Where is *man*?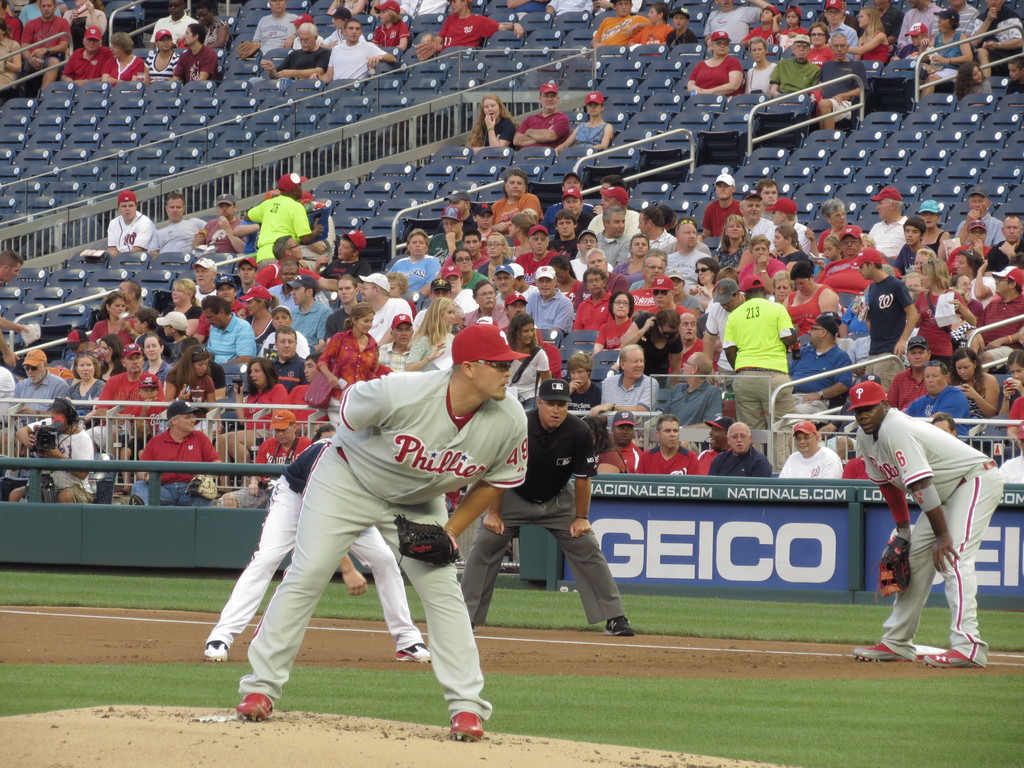
bbox(659, 351, 725, 426).
